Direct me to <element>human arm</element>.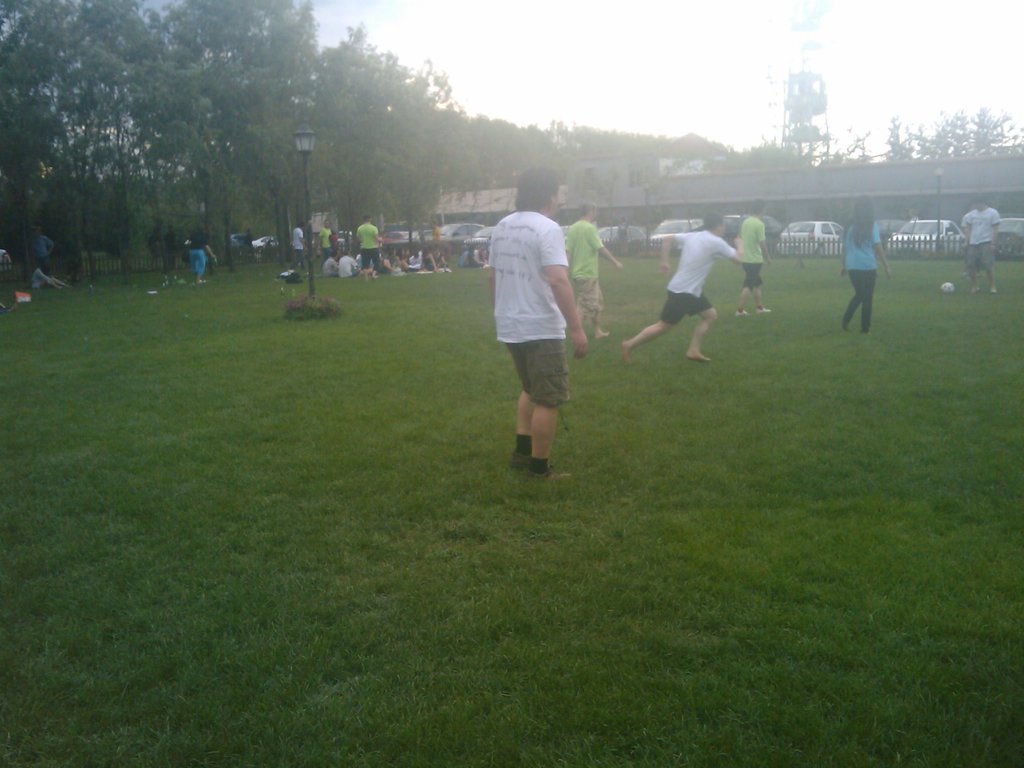
Direction: Rect(753, 222, 774, 262).
